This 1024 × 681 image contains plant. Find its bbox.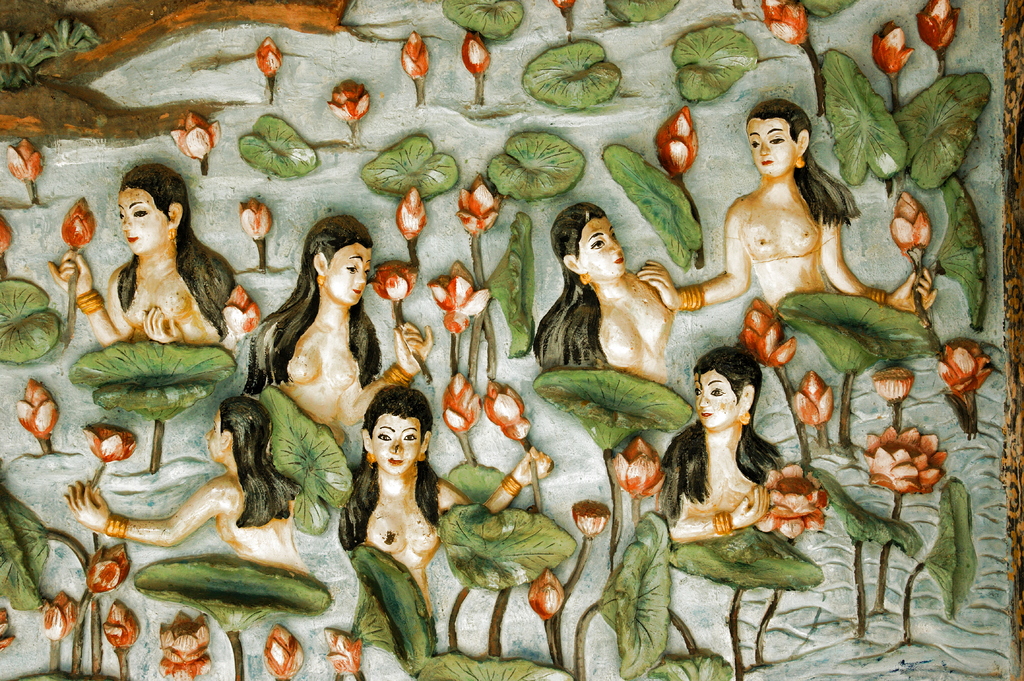
[57,343,260,482].
